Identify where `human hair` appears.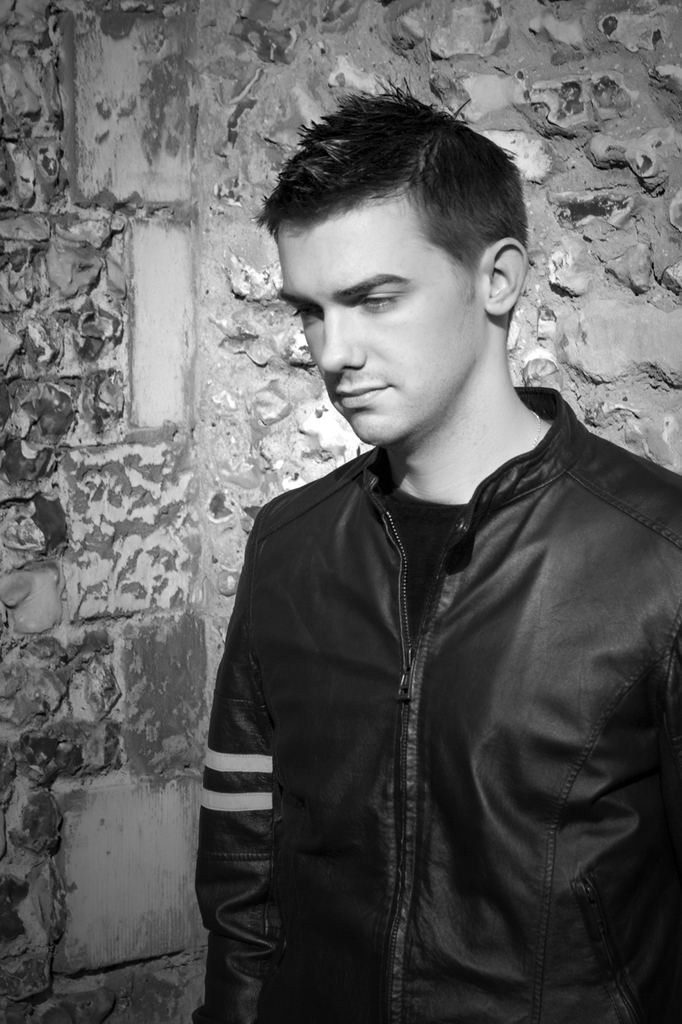
Appears at 265:82:536:362.
